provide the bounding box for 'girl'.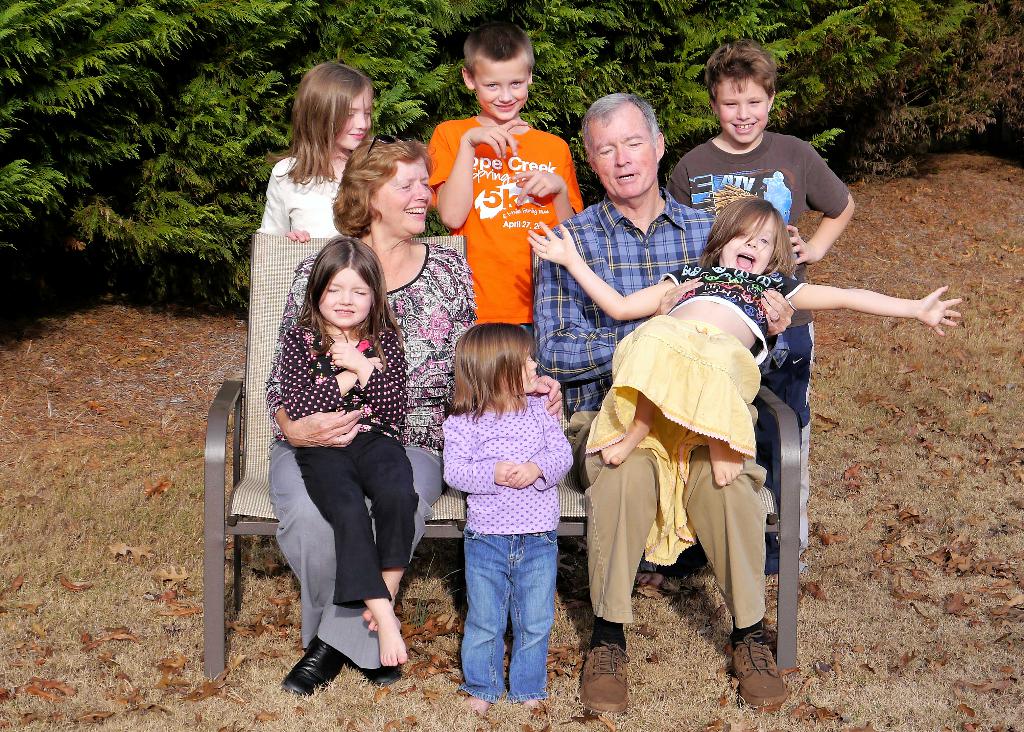
region(253, 61, 375, 240).
